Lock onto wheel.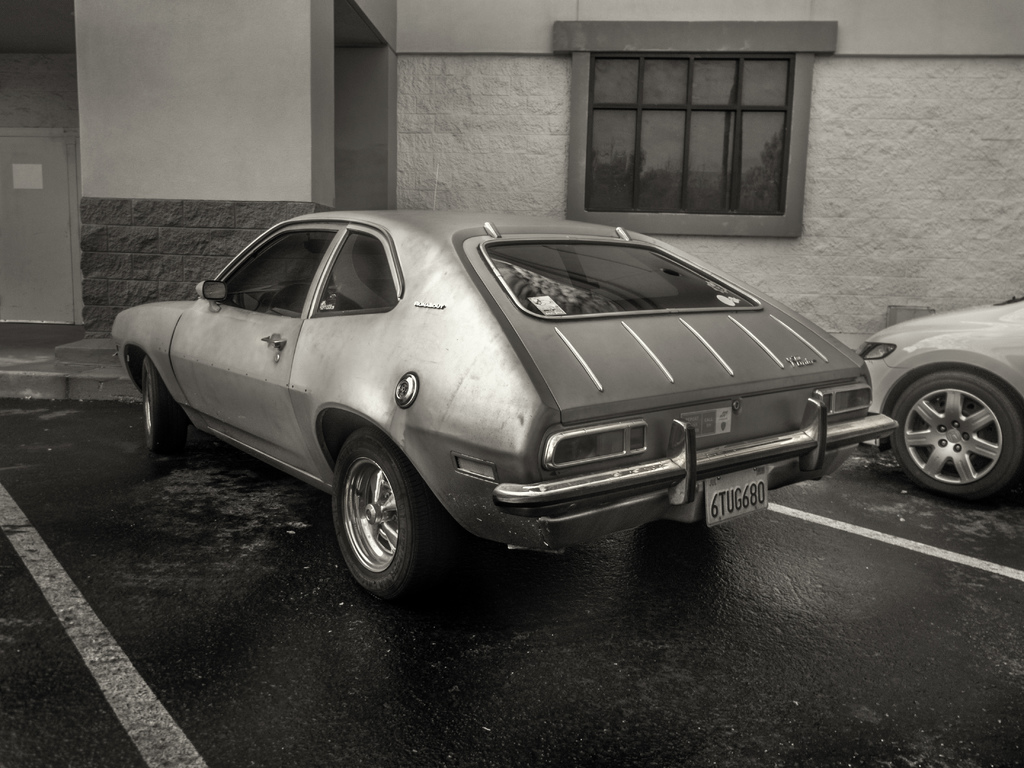
Locked: bbox=[898, 351, 1014, 500].
